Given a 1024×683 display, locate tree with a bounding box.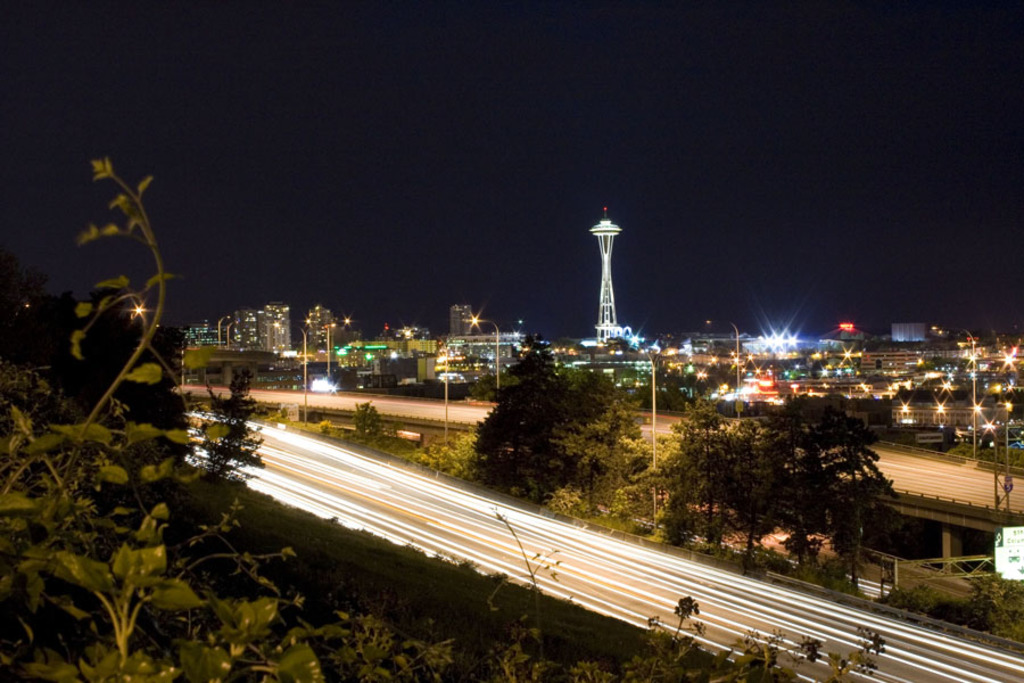
Located: <bbox>966, 561, 1022, 648</bbox>.
